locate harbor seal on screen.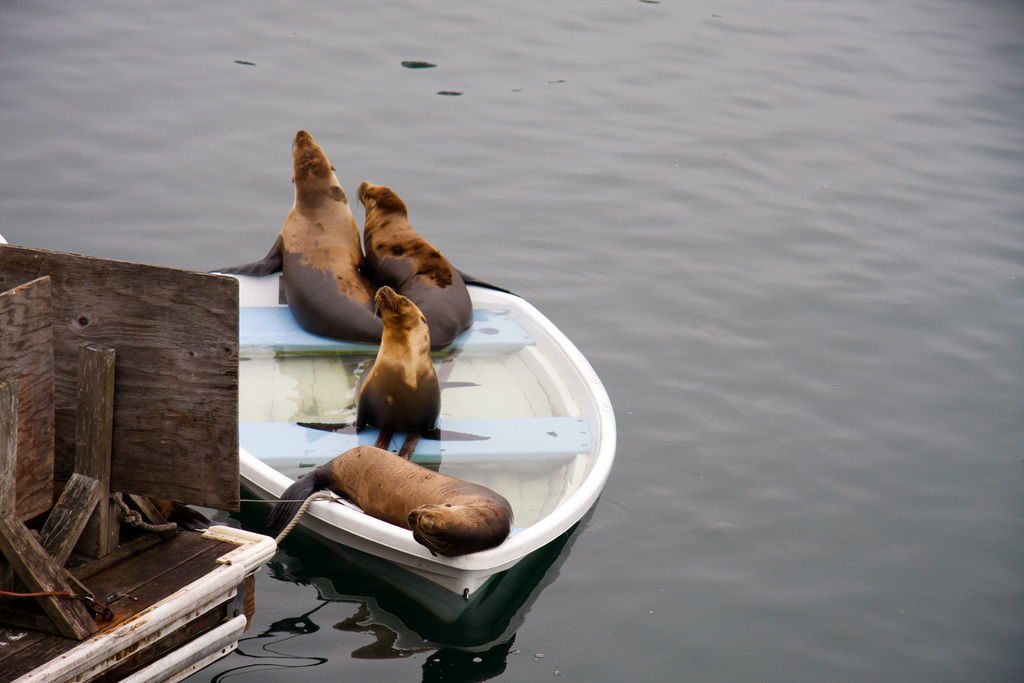
On screen at 300/460/506/577.
